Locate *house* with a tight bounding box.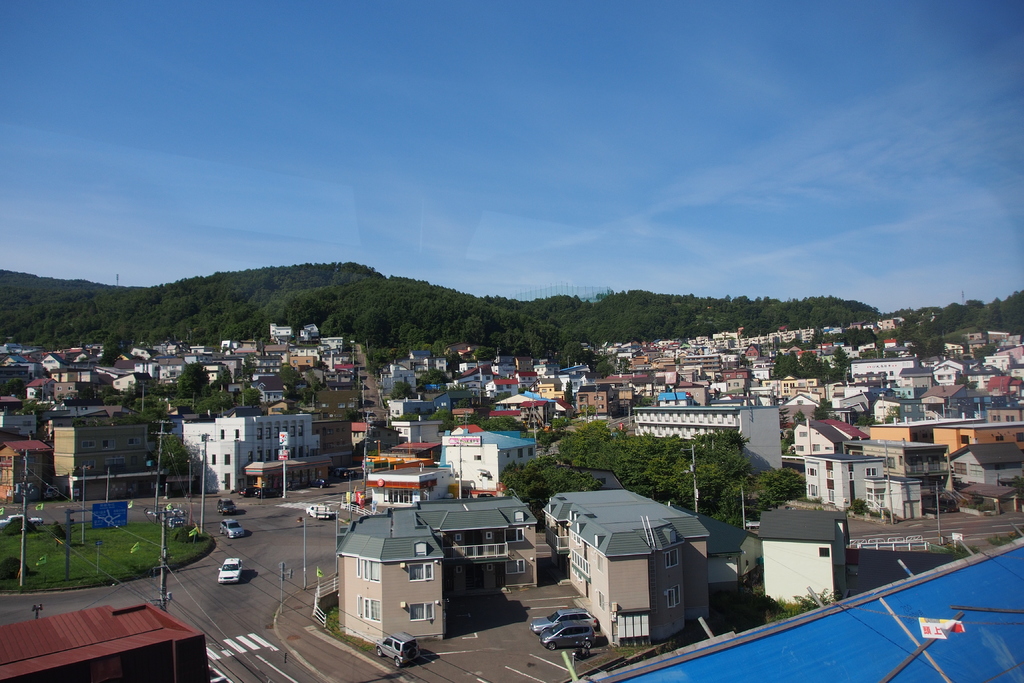
[left=931, top=359, right=959, bottom=390].
